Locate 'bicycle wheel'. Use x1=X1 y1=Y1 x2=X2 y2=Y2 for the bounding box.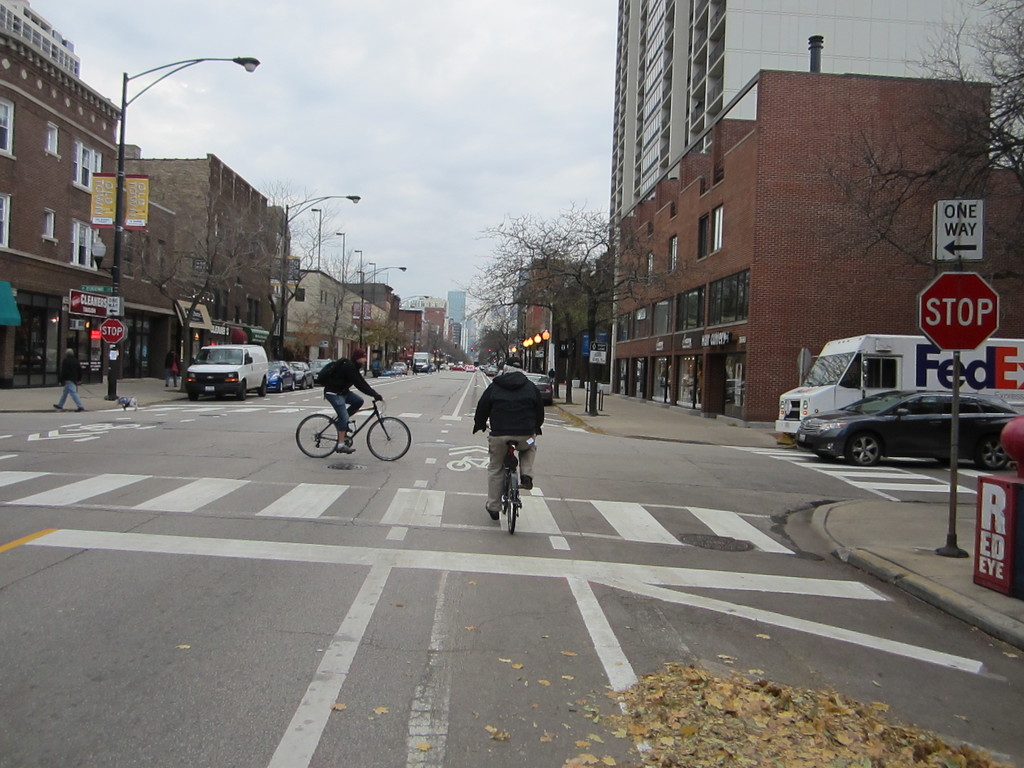
x1=294 y1=413 x2=342 y2=458.
